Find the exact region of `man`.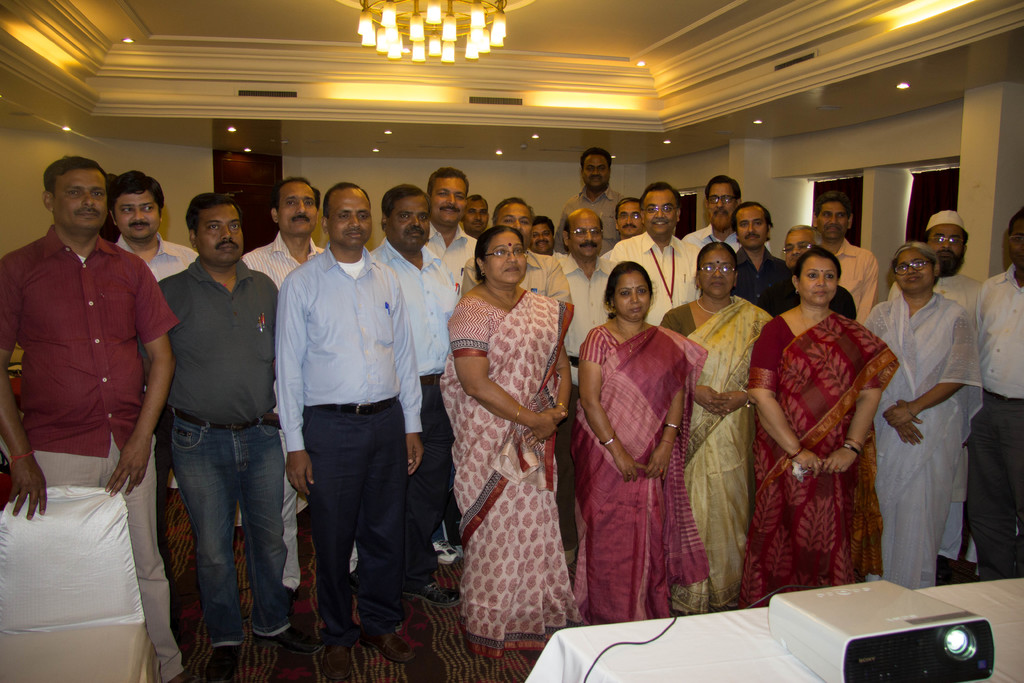
Exact region: select_region(416, 165, 482, 572).
